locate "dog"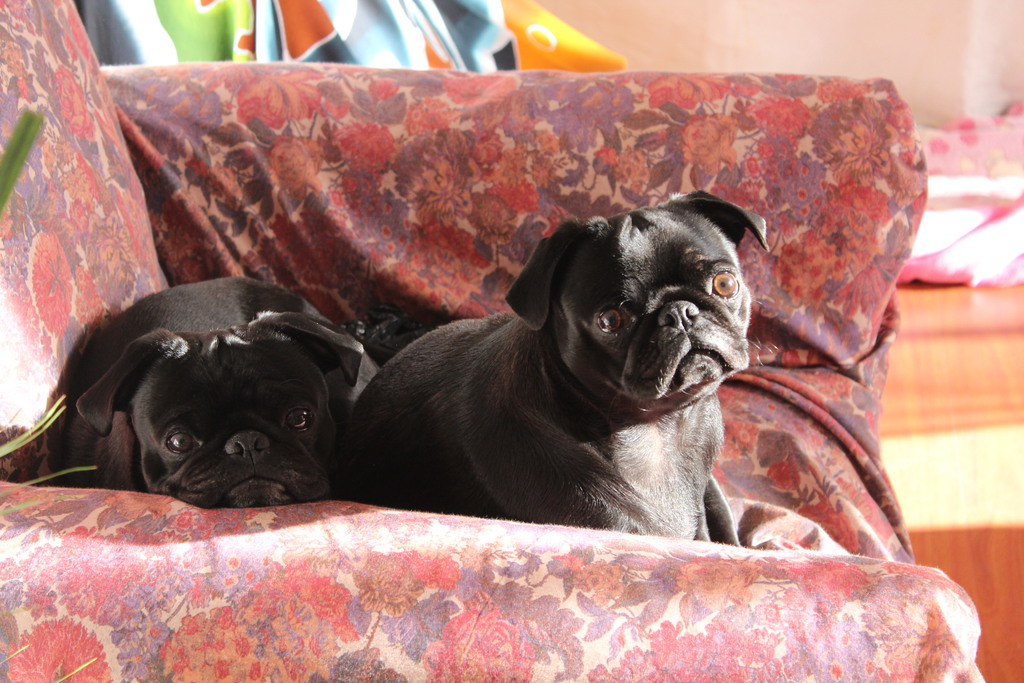
340, 187, 781, 546
